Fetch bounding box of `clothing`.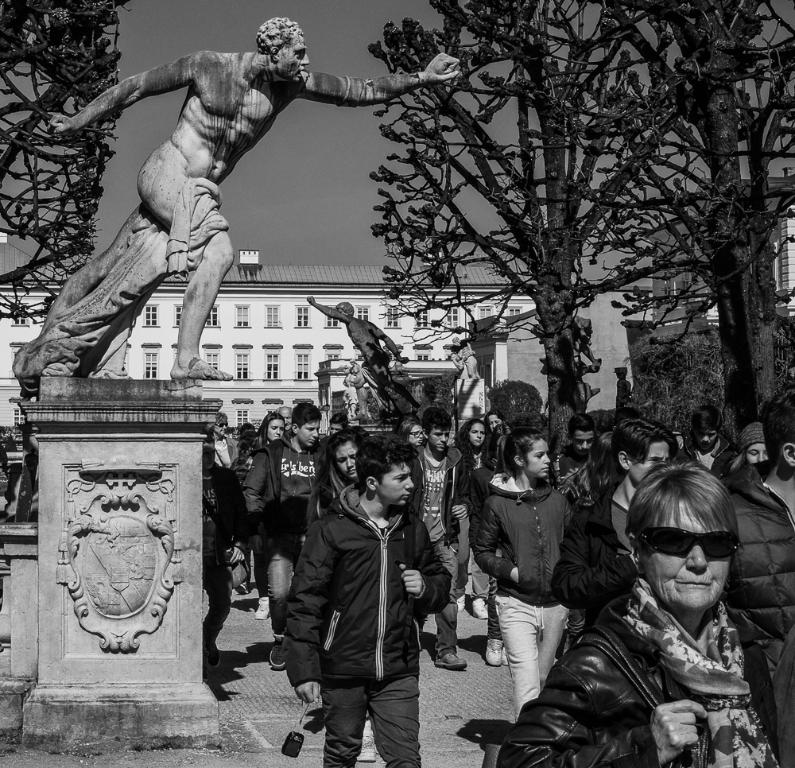
Bbox: locate(190, 452, 237, 666).
